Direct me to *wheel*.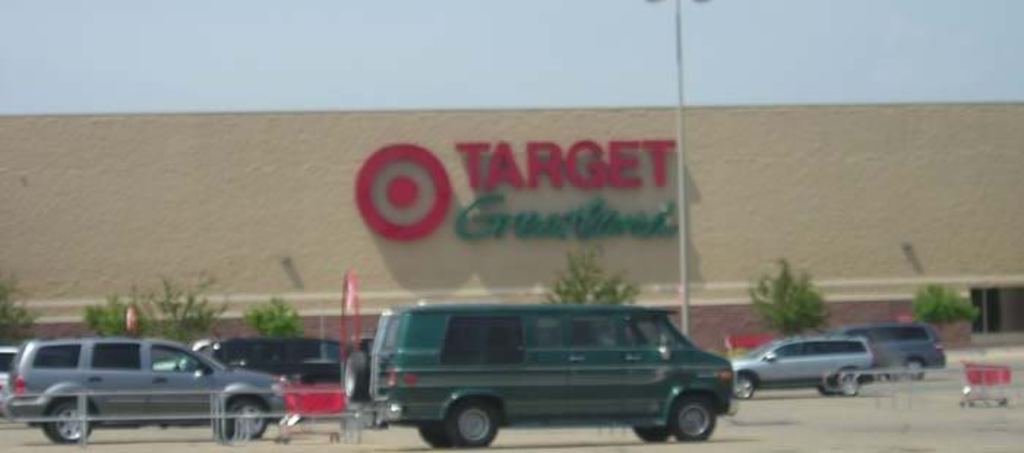
Direction: (x1=821, y1=376, x2=837, y2=390).
